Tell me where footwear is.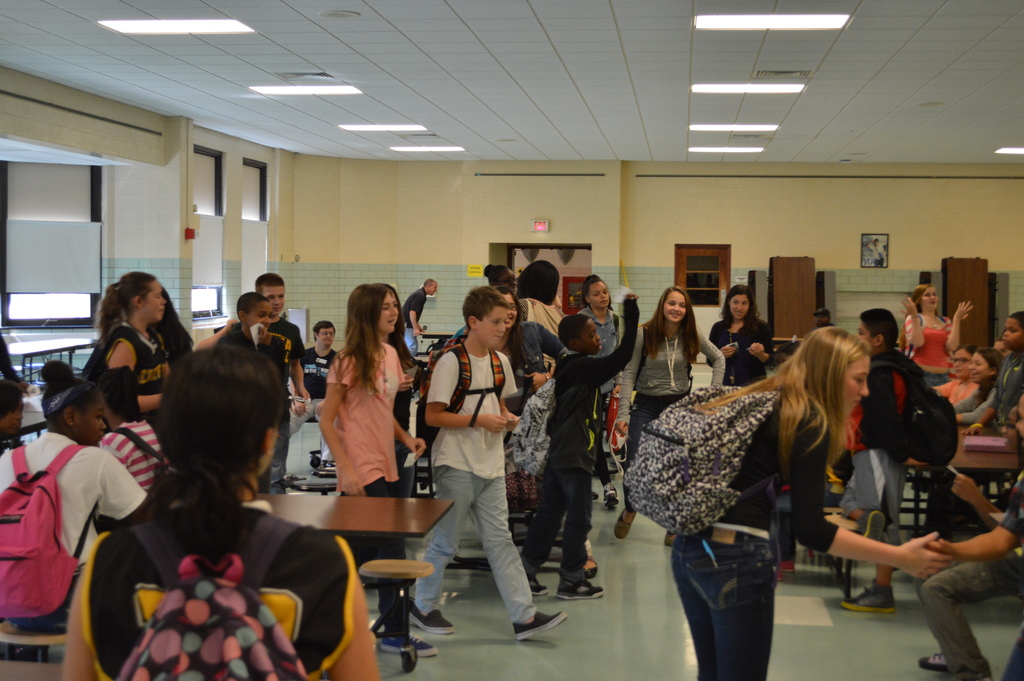
footwear is at (left=600, top=482, right=617, bottom=502).
